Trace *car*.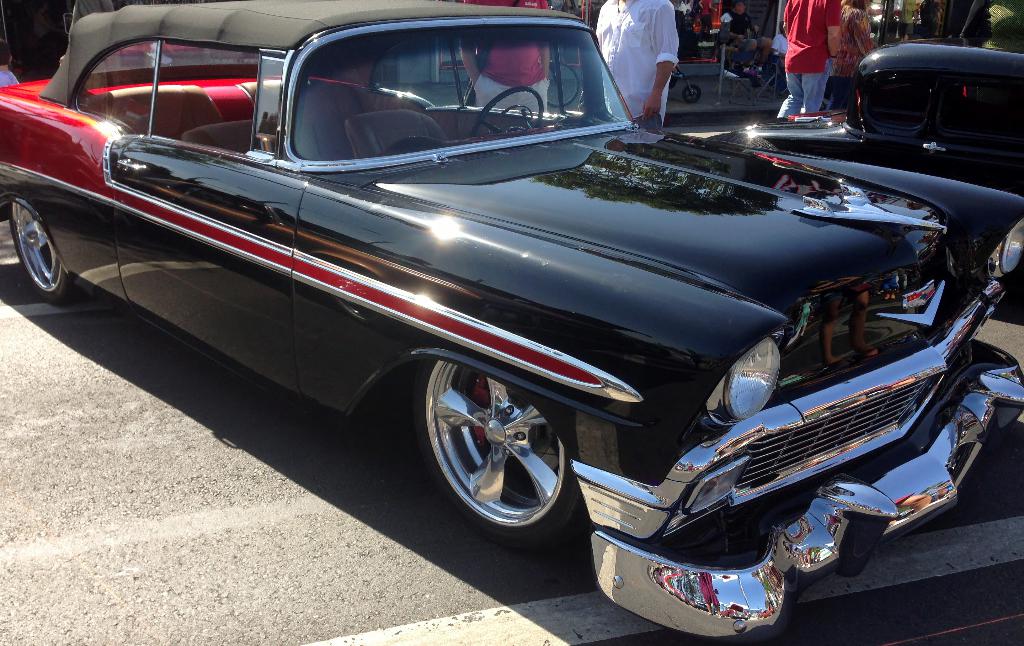
Traced to locate(760, 42, 1023, 198).
